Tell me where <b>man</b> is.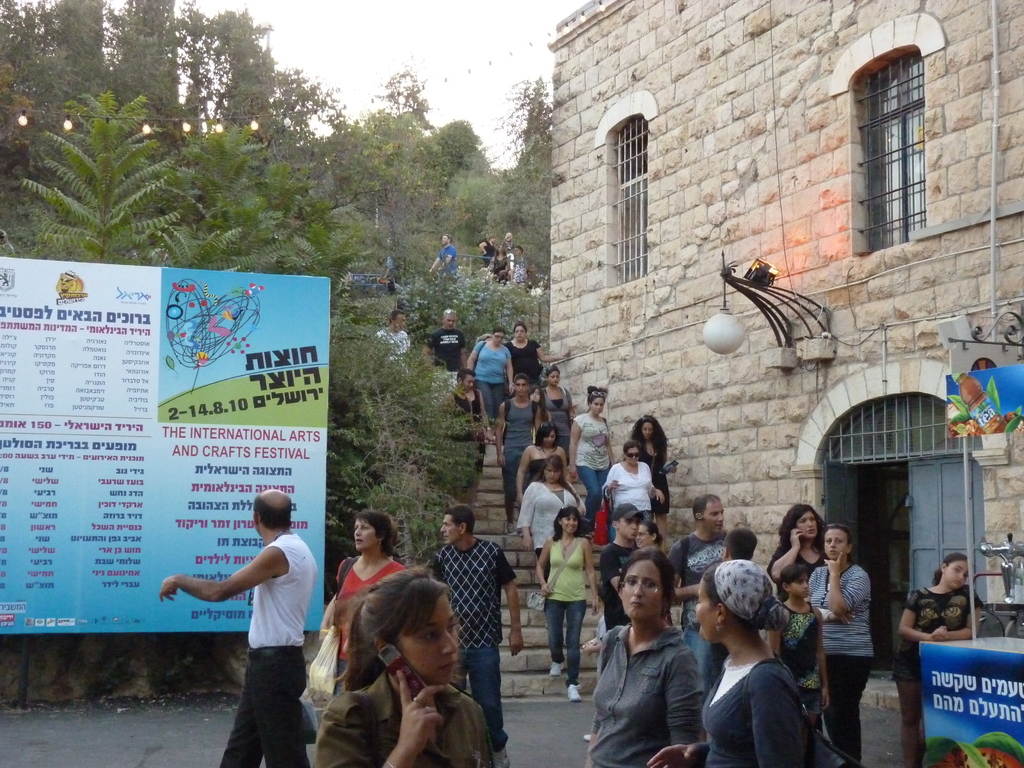
<b>man</b> is at [444, 365, 493, 499].
